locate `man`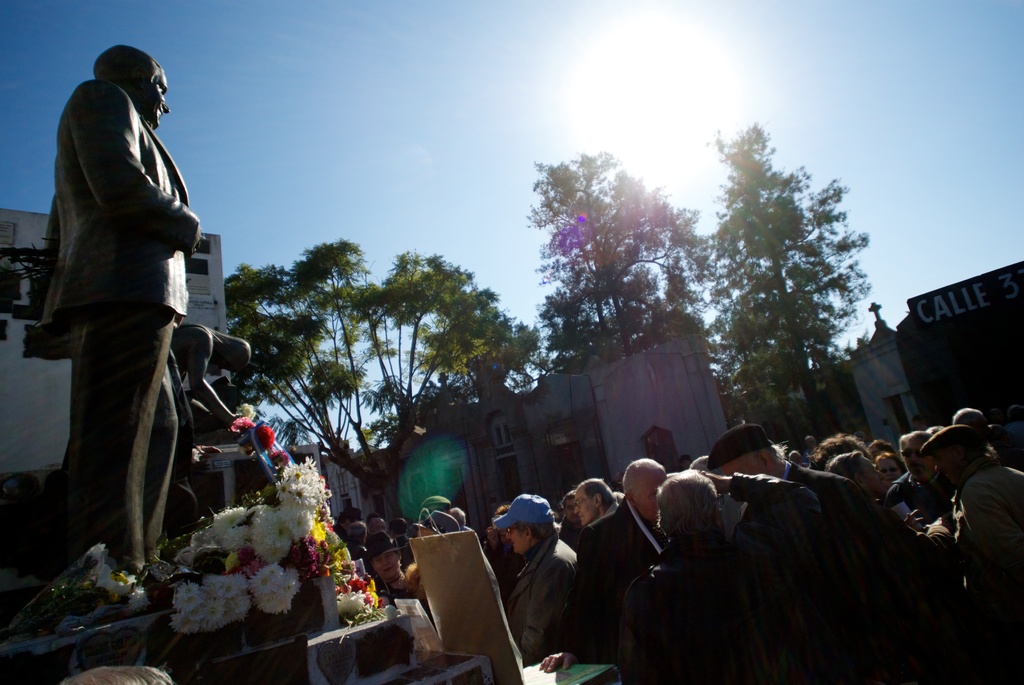
rect(707, 422, 888, 684)
